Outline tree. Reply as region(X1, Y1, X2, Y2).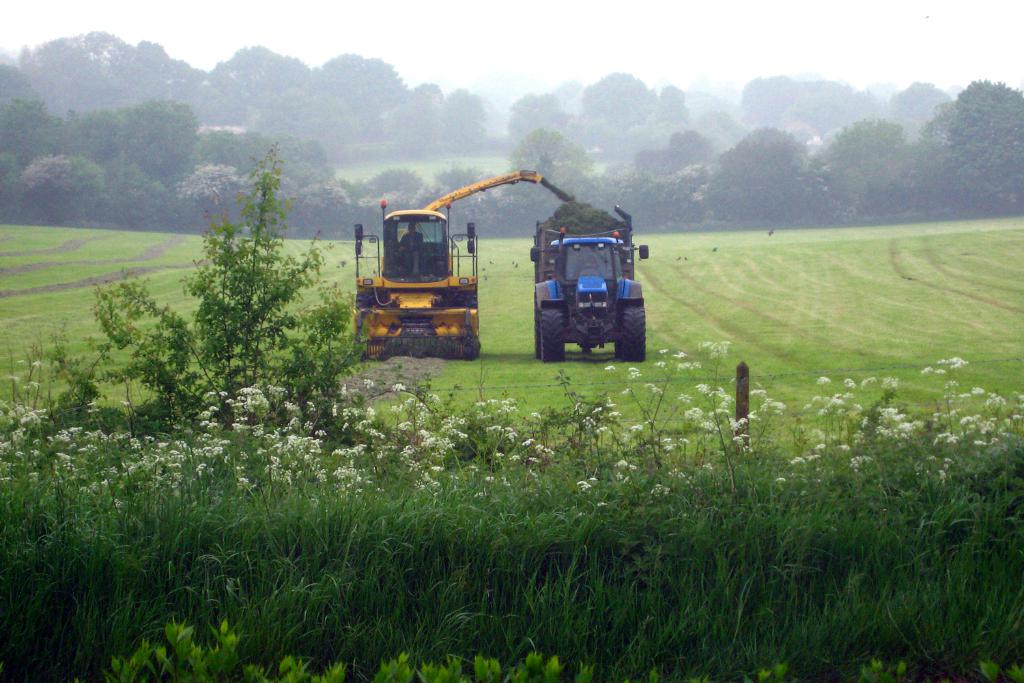
region(656, 85, 687, 126).
